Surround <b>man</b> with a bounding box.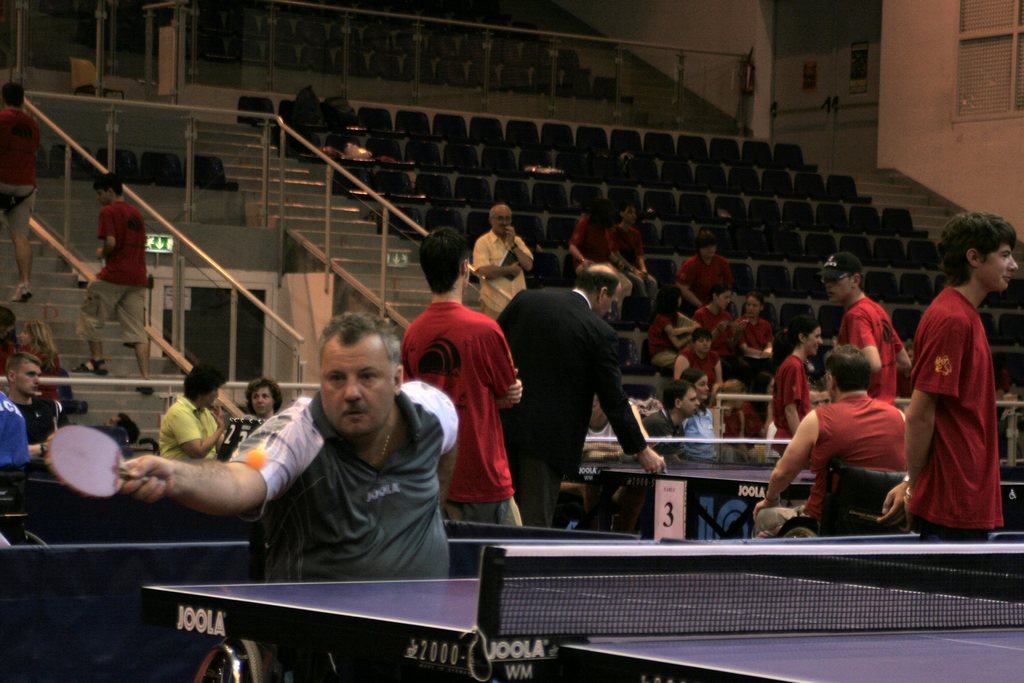
left=872, top=211, right=1020, bottom=542.
